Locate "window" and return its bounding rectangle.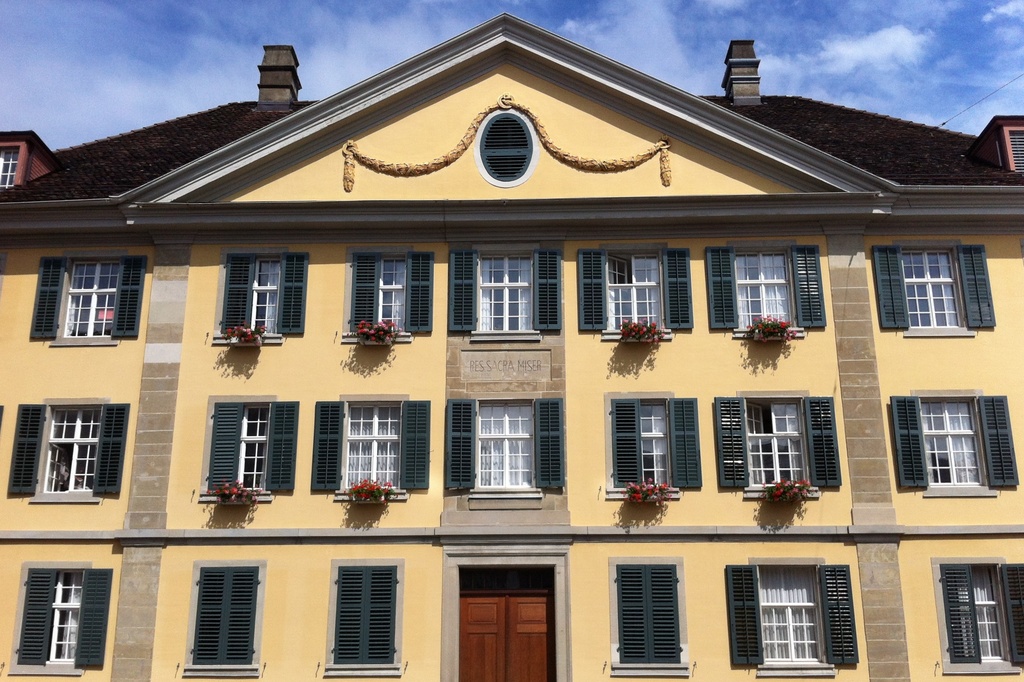
[x1=449, y1=245, x2=567, y2=346].
